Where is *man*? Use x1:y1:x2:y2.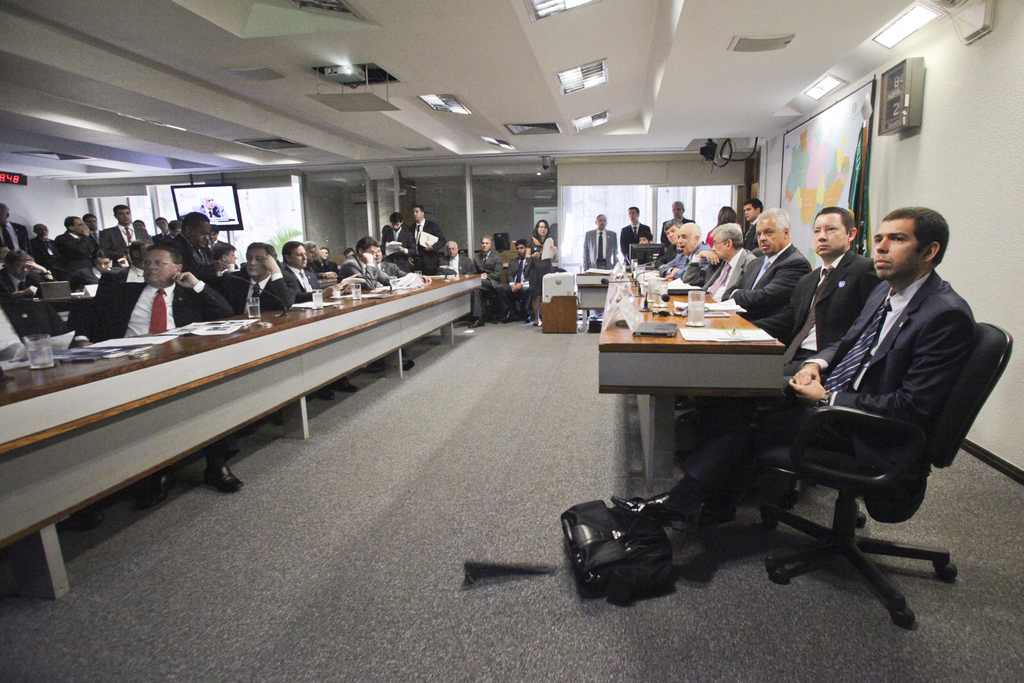
580:207:618:276.
